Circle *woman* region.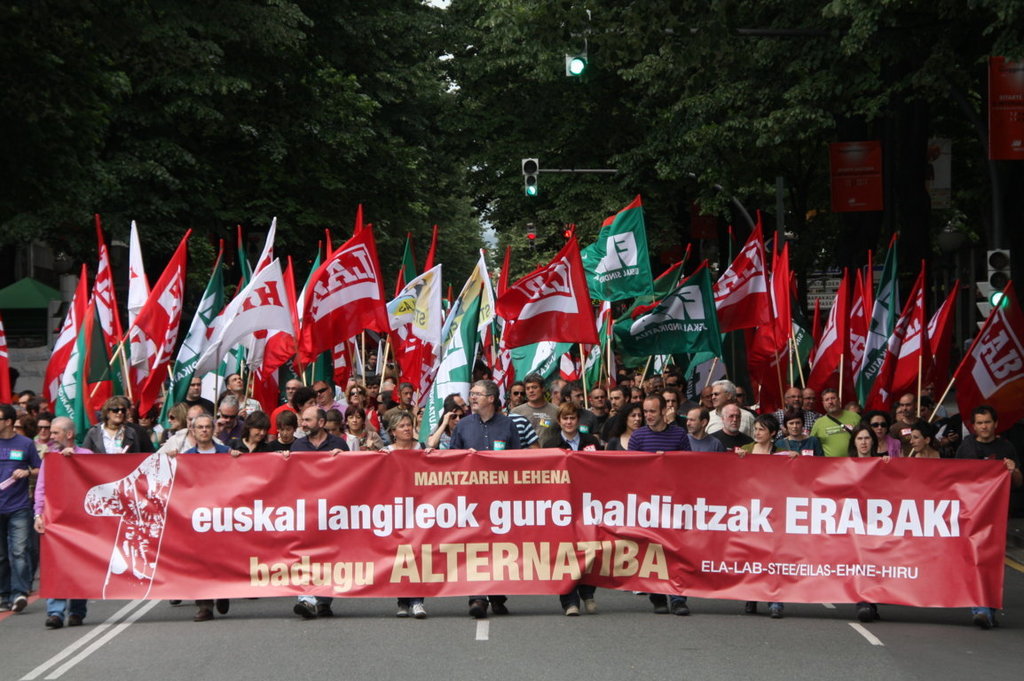
Region: x1=859, y1=412, x2=904, y2=457.
